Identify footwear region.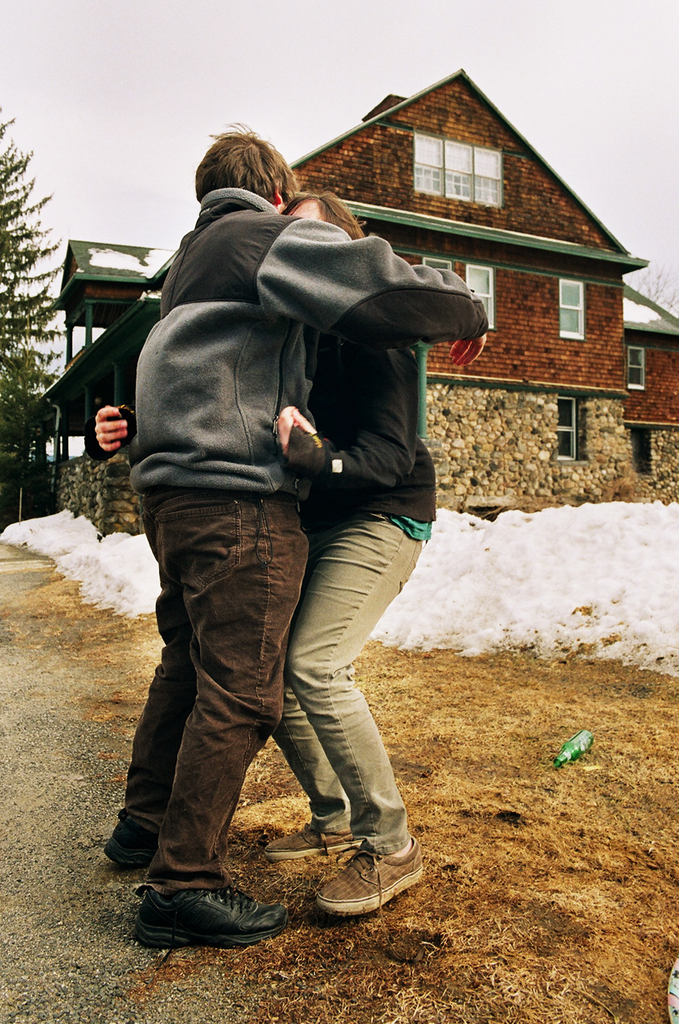
Region: <box>252,820,359,859</box>.
